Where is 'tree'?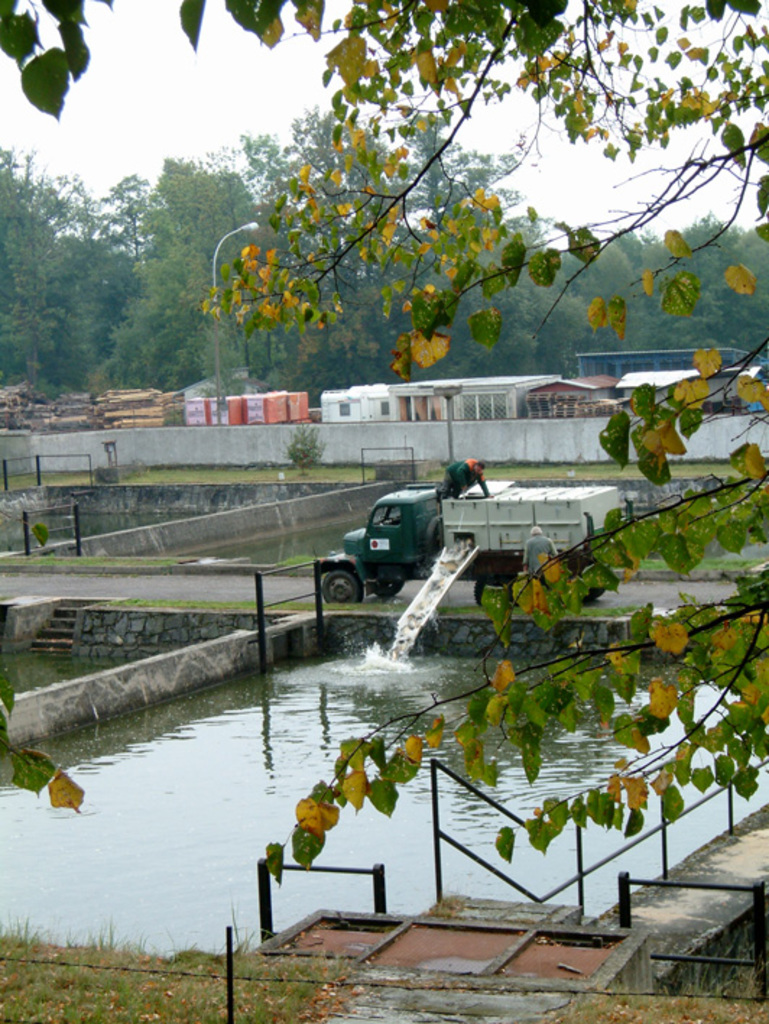
[left=198, top=0, right=768, bottom=865].
